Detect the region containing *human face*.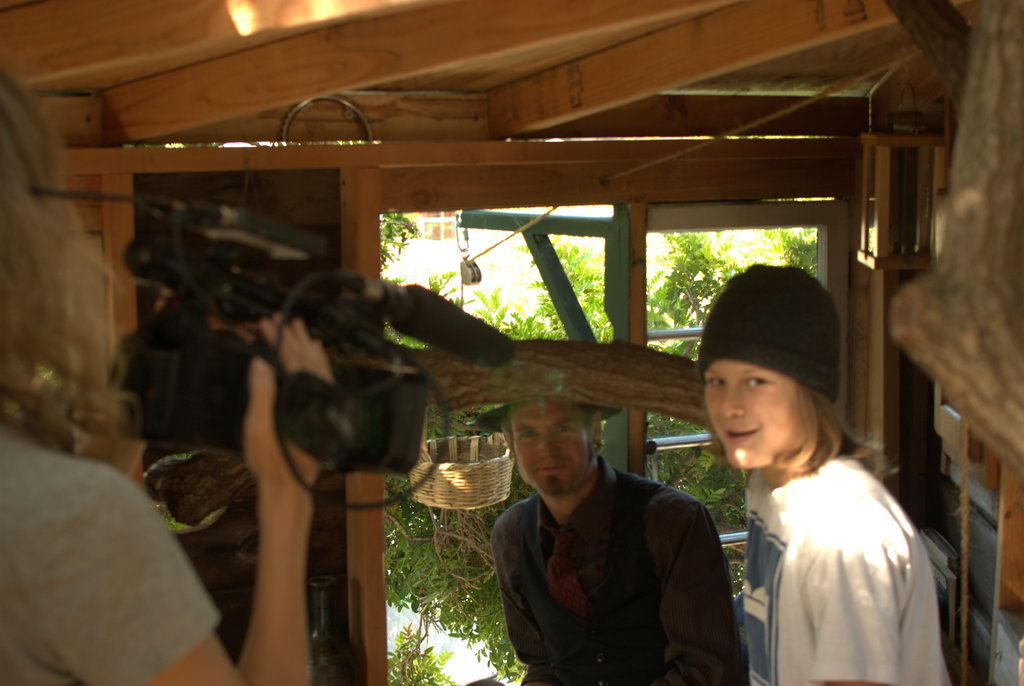
detection(700, 360, 797, 475).
